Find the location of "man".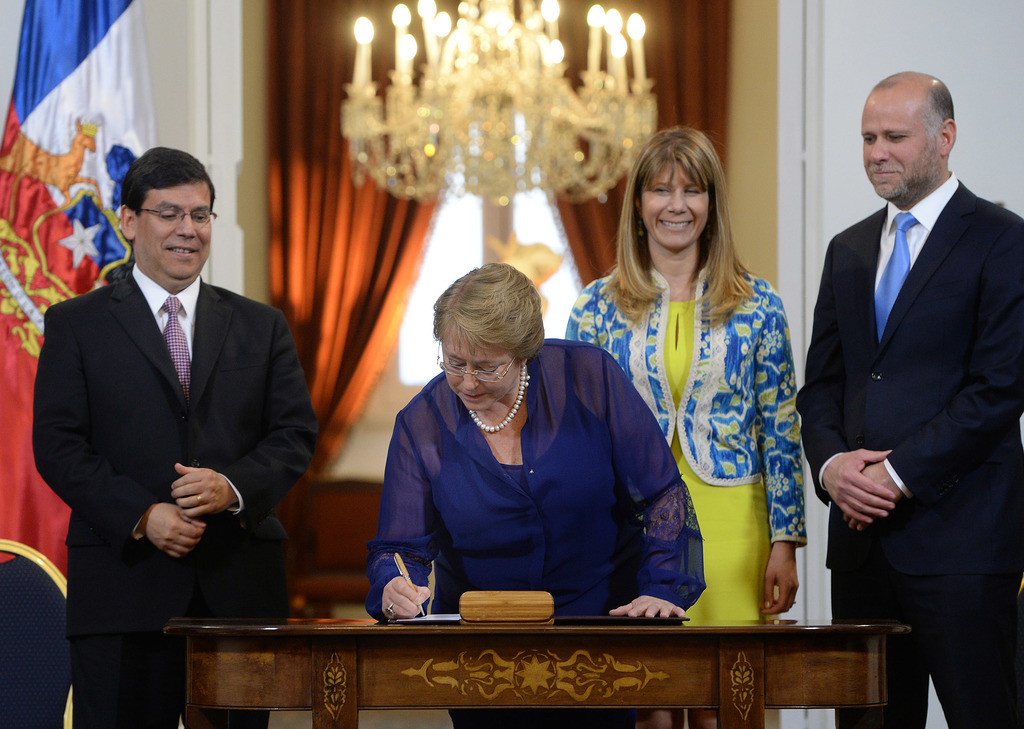
Location: detection(28, 133, 308, 656).
